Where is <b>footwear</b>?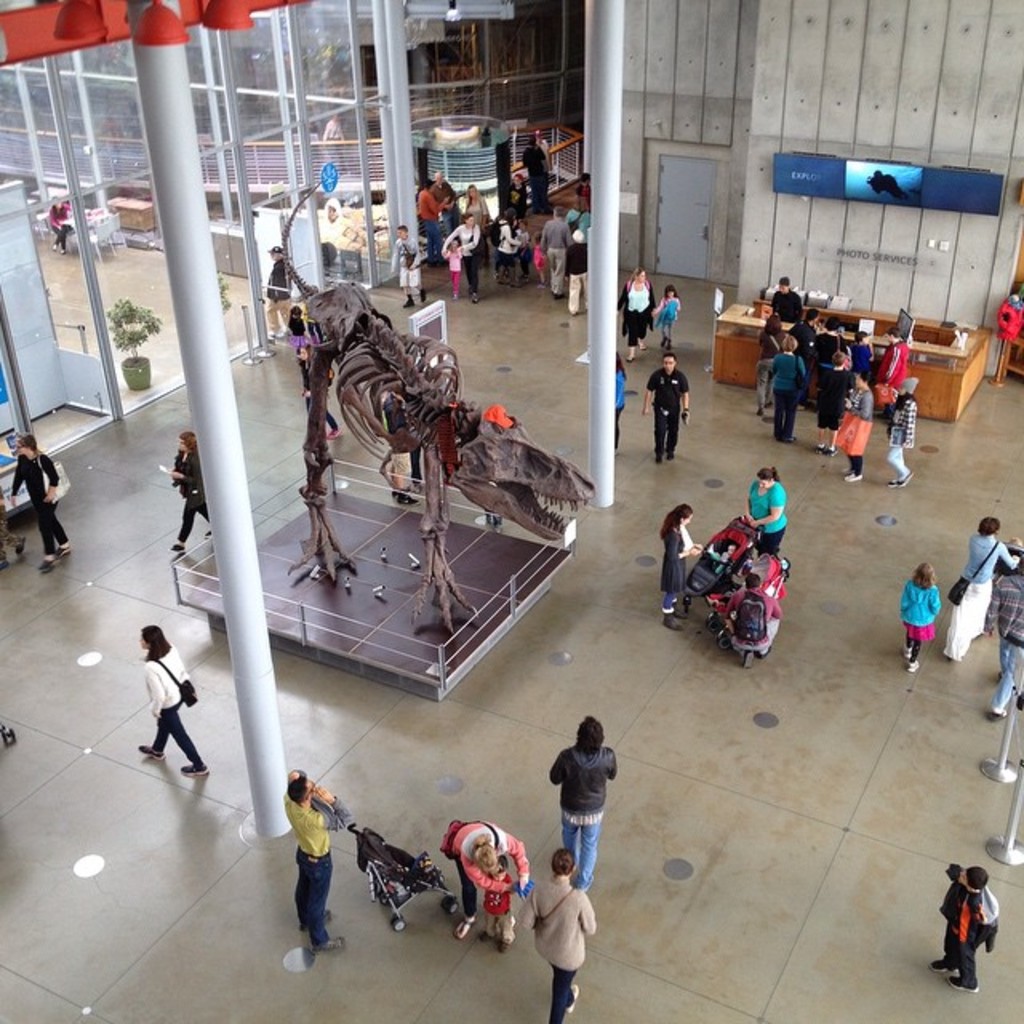
BBox(901, 474, 910, 485).
